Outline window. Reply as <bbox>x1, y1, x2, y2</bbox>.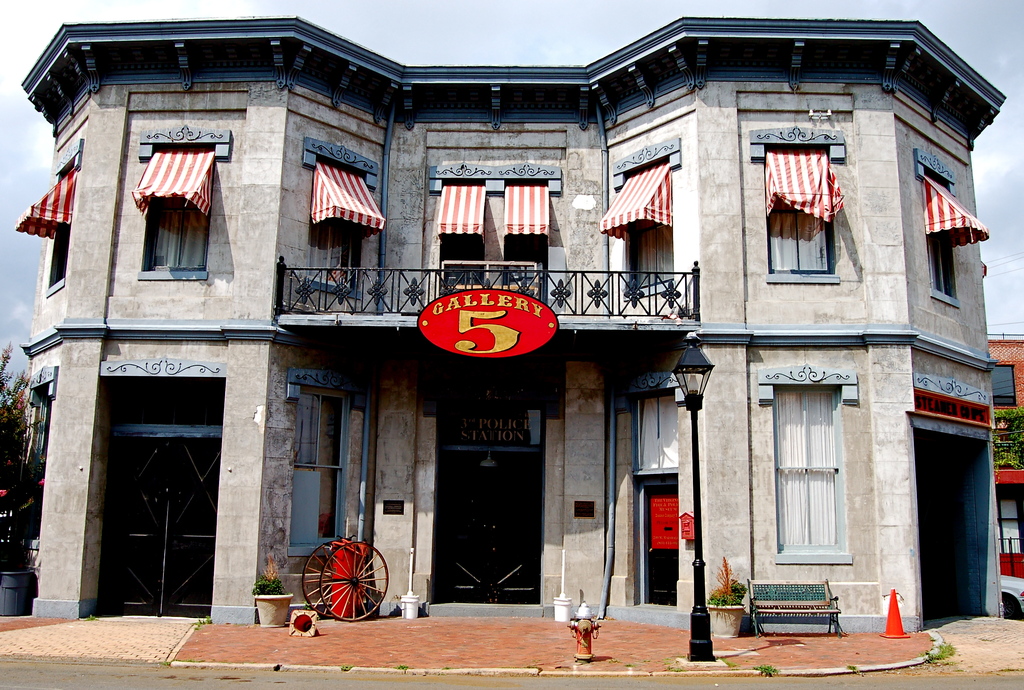
<bbox>919, 181, 958, 295</bbox>.
